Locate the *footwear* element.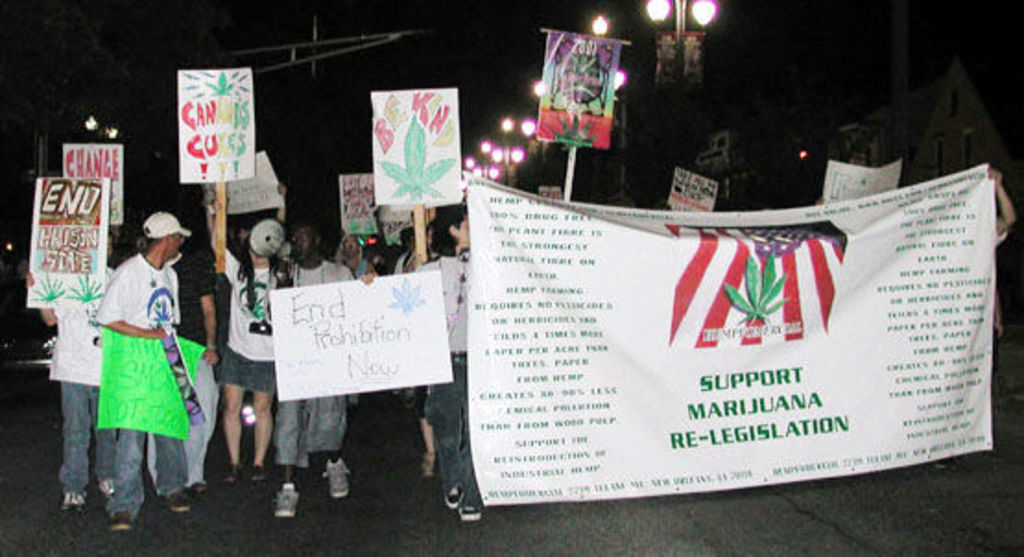
Element bbox: bbox(57, 487, 83, 509).
